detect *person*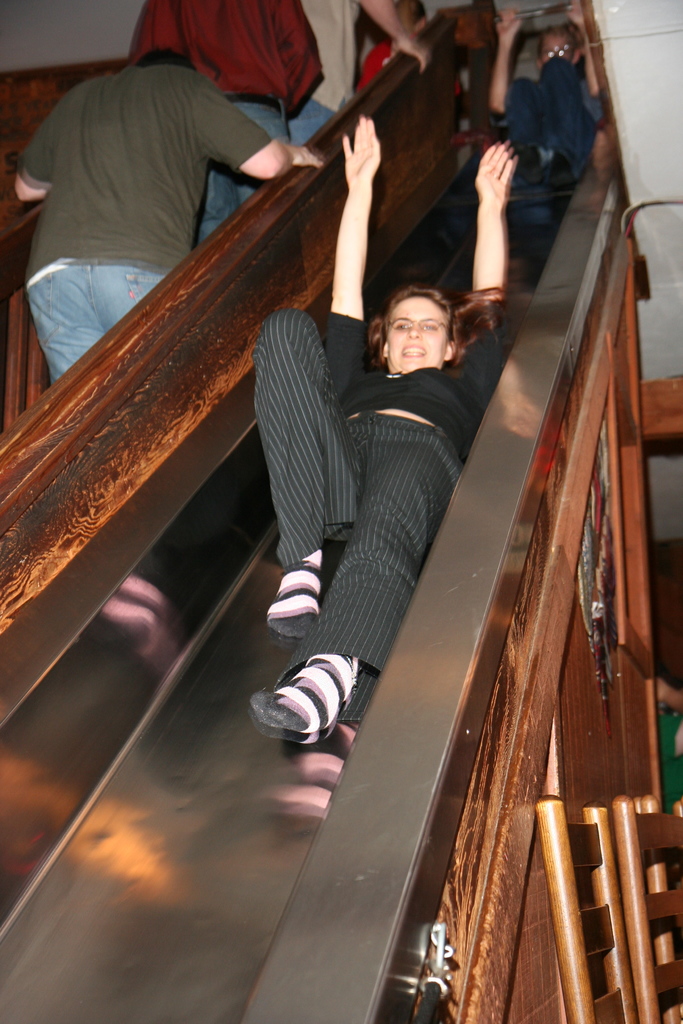
rect(481, 0, 597, 202)
